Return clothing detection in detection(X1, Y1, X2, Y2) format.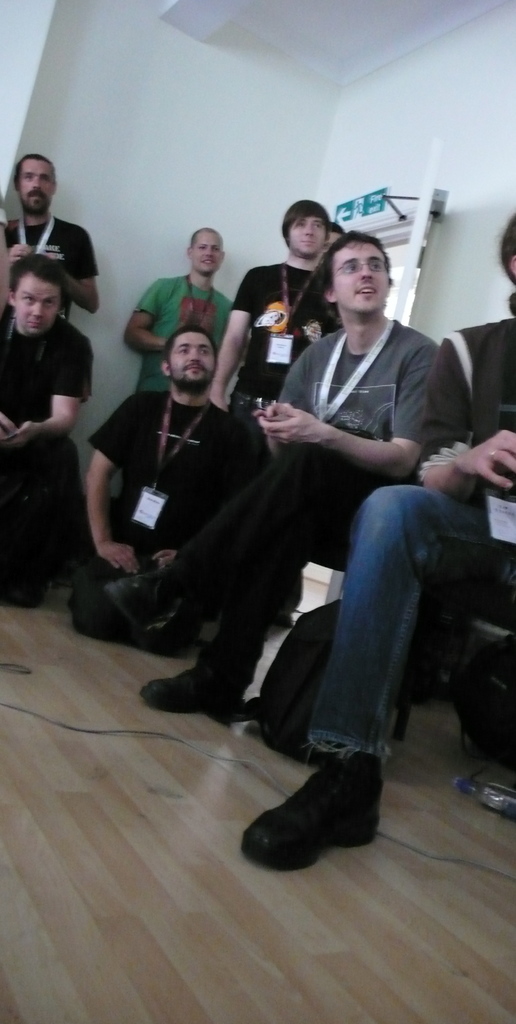
detection(302, 290, 515, 771).
